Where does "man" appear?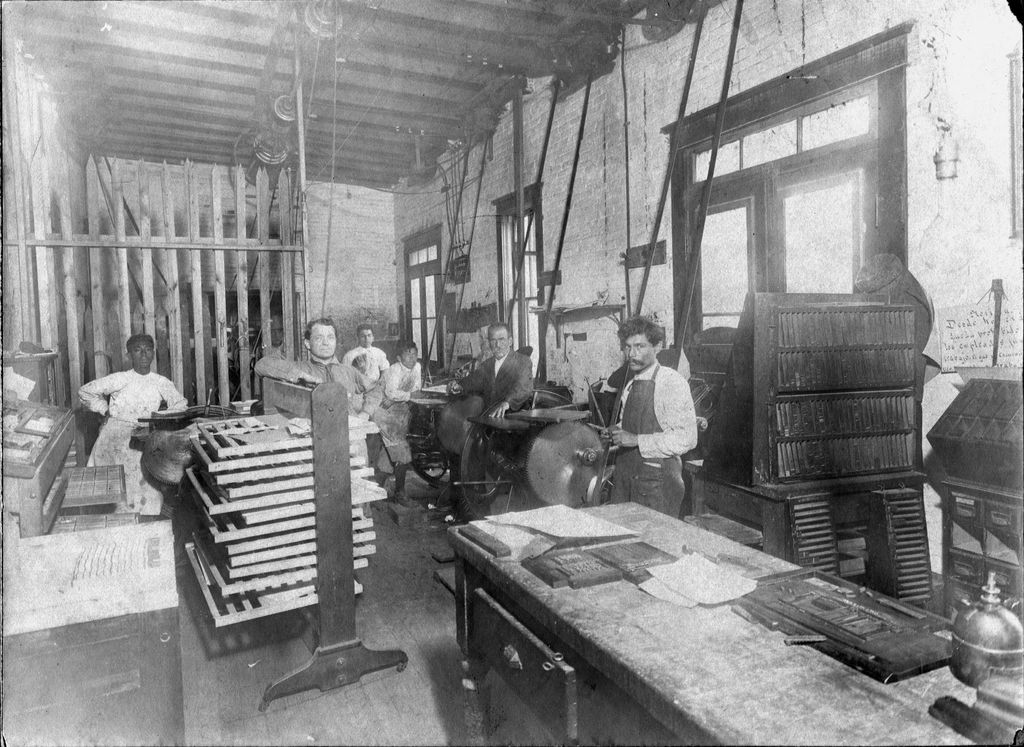
Appears at <box>456,323,536,423</box>.
